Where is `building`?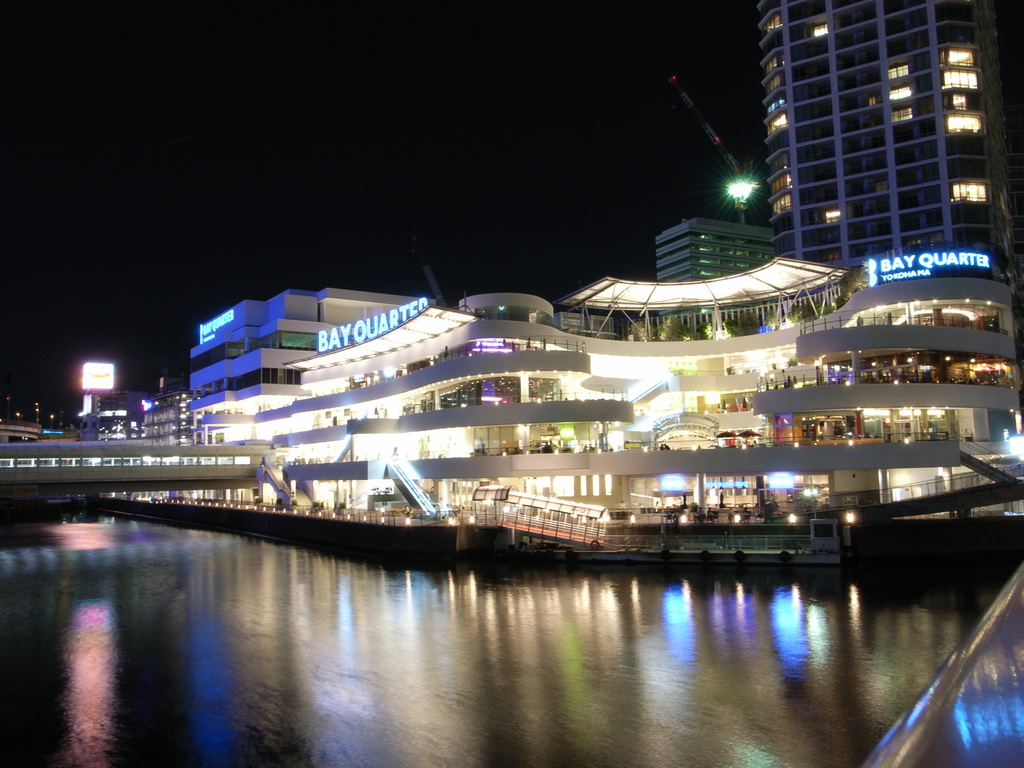
<box>652,216,775,281</box>.
